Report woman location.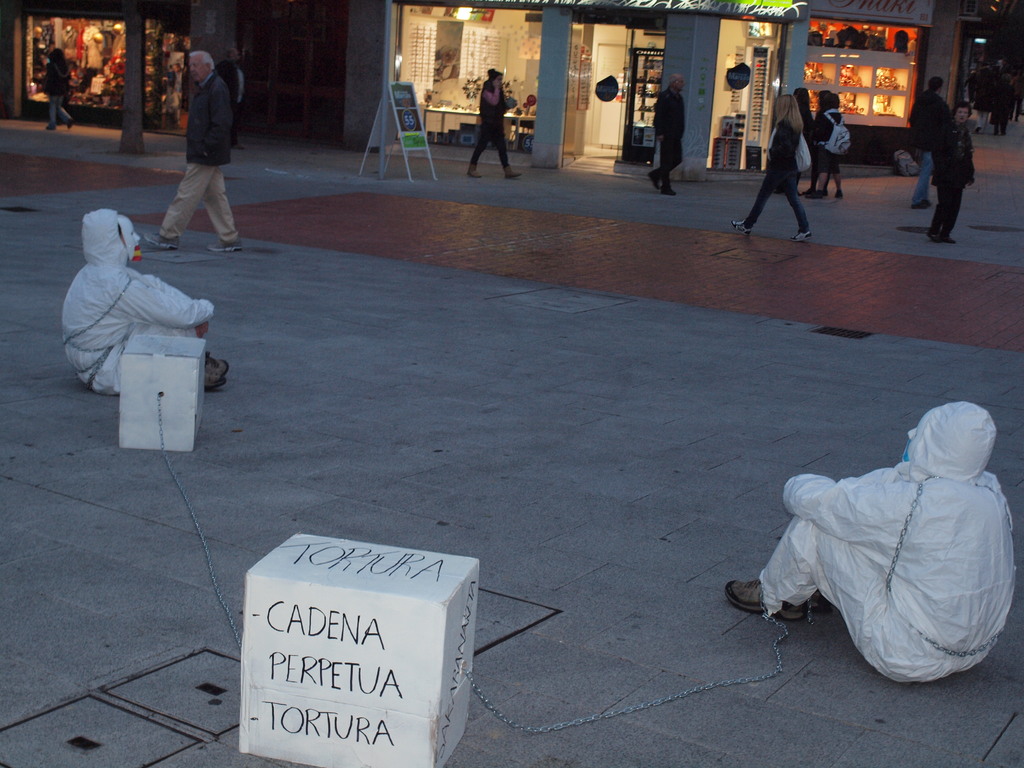
Report: [928,96,976,243].
